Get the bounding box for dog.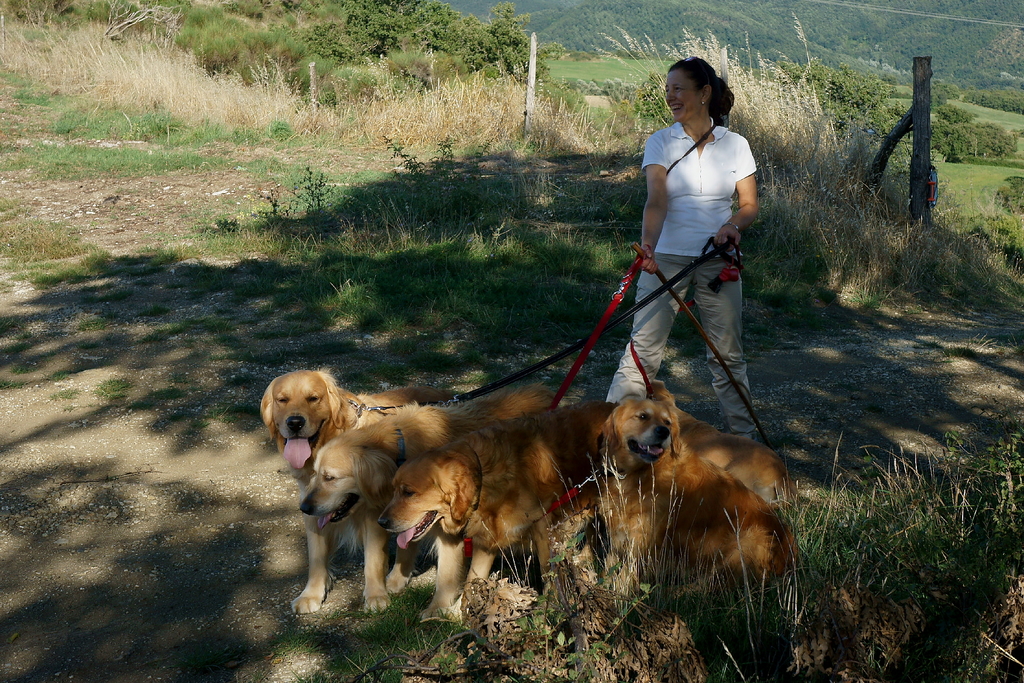
[586, 388, 801, 611].
